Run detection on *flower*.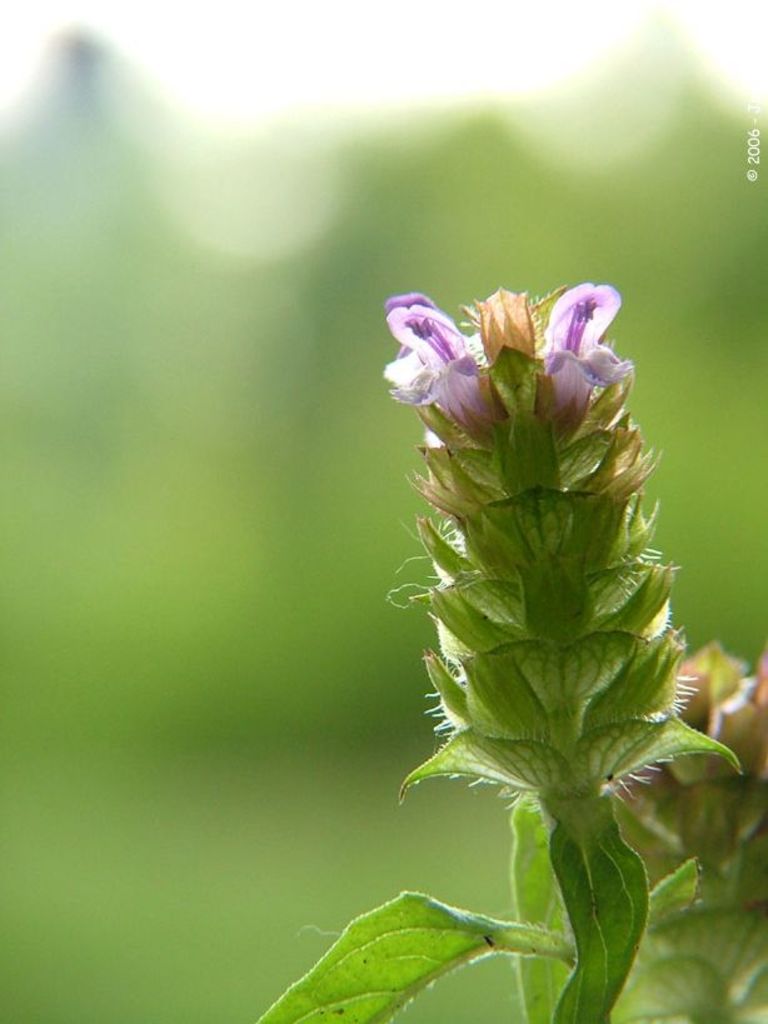
Result: 529/280/644/439.
